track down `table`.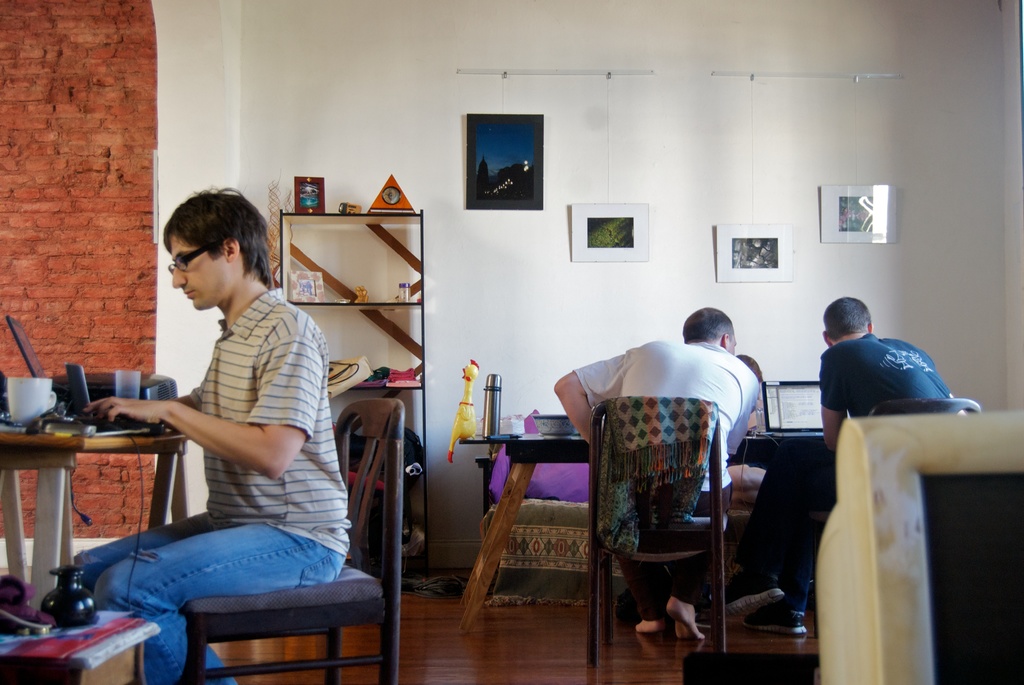
Tracked to (463, 427, 833, 628).
